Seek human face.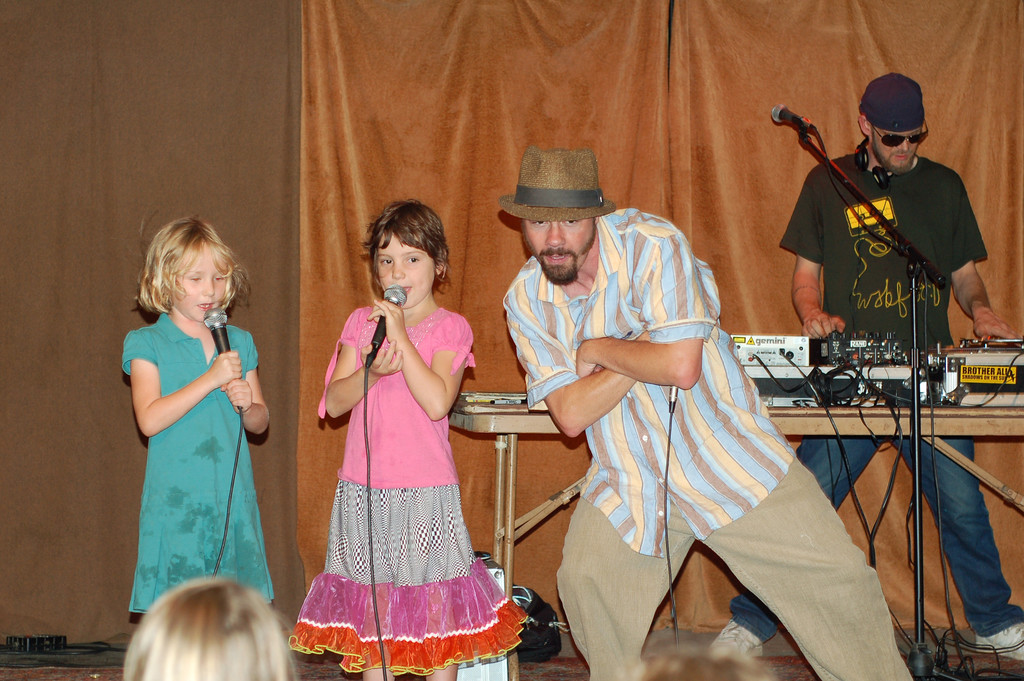
rect(871, 126, 930, 167).
